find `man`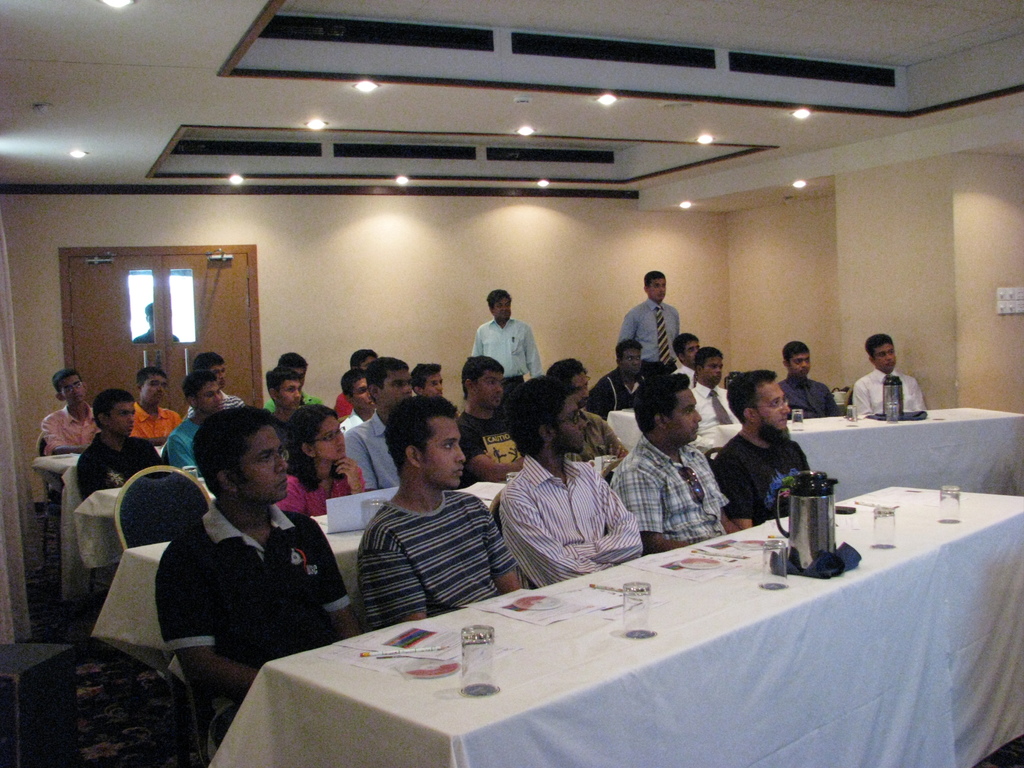
[160,371,226,476]
